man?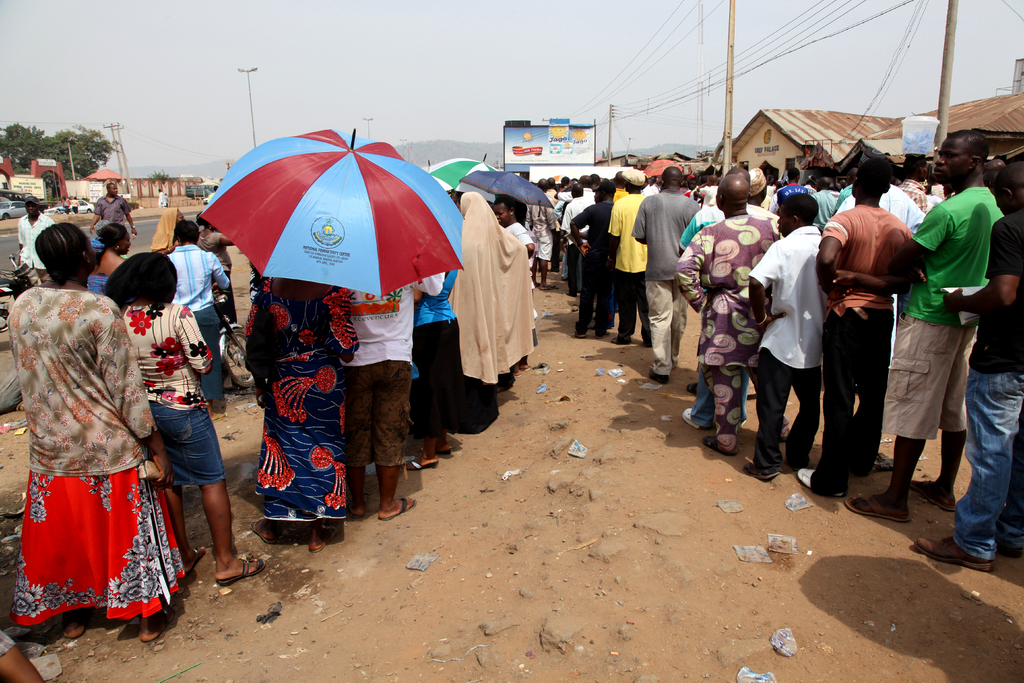
{"x1": 15, "y1": 194, "x2": 56, "y2": 279}
